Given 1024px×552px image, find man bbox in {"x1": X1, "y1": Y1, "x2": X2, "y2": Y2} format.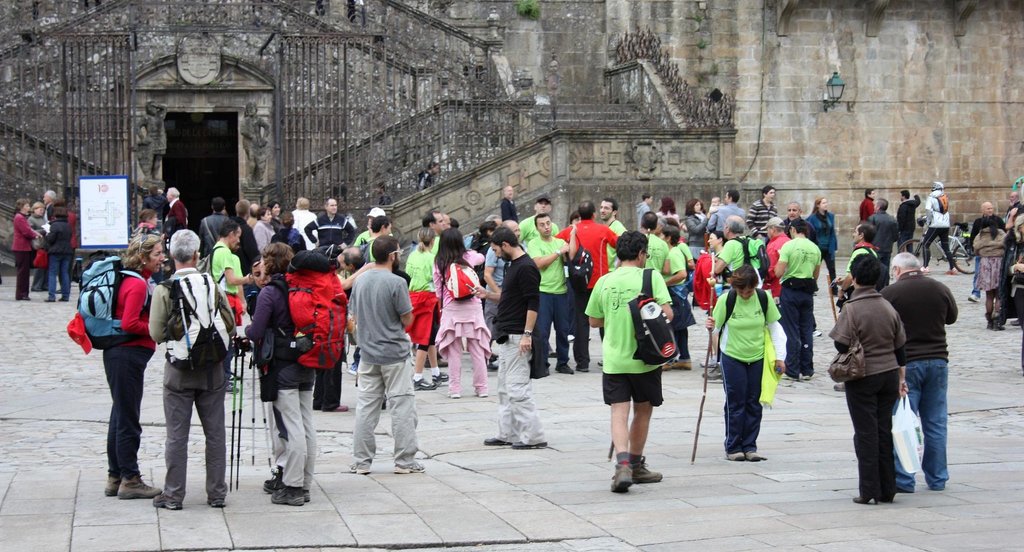
{"x1": 749, "y1": 184, "x2": 776, "y2": 234}.
